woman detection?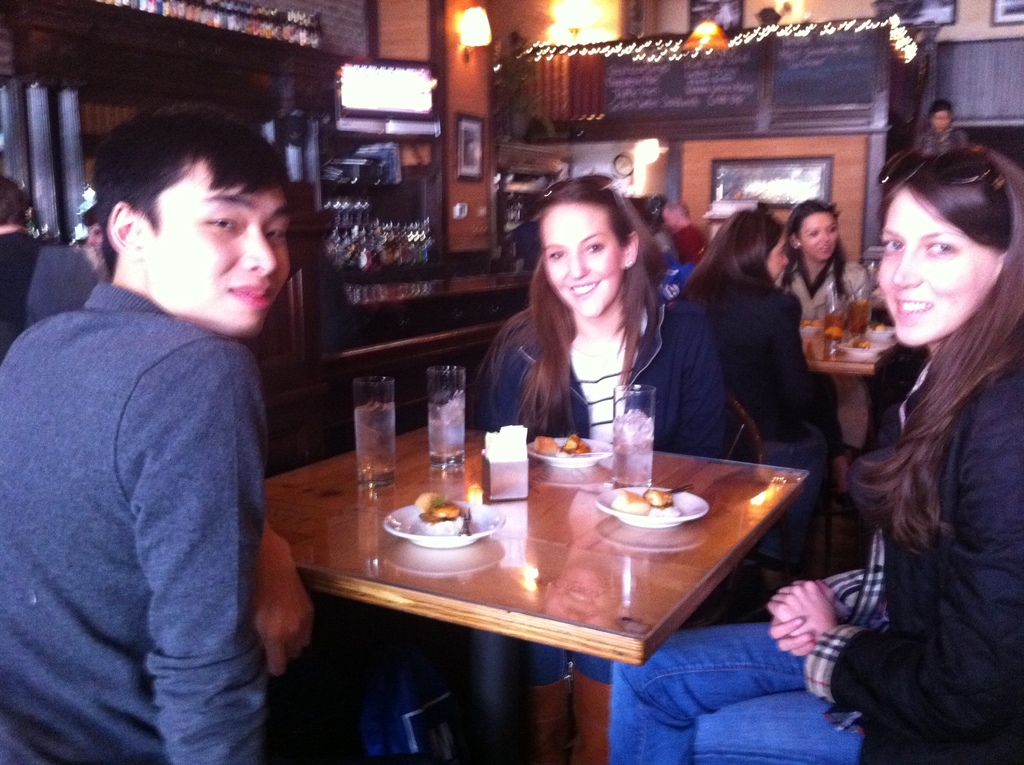
[779, 200, 876, 489]
